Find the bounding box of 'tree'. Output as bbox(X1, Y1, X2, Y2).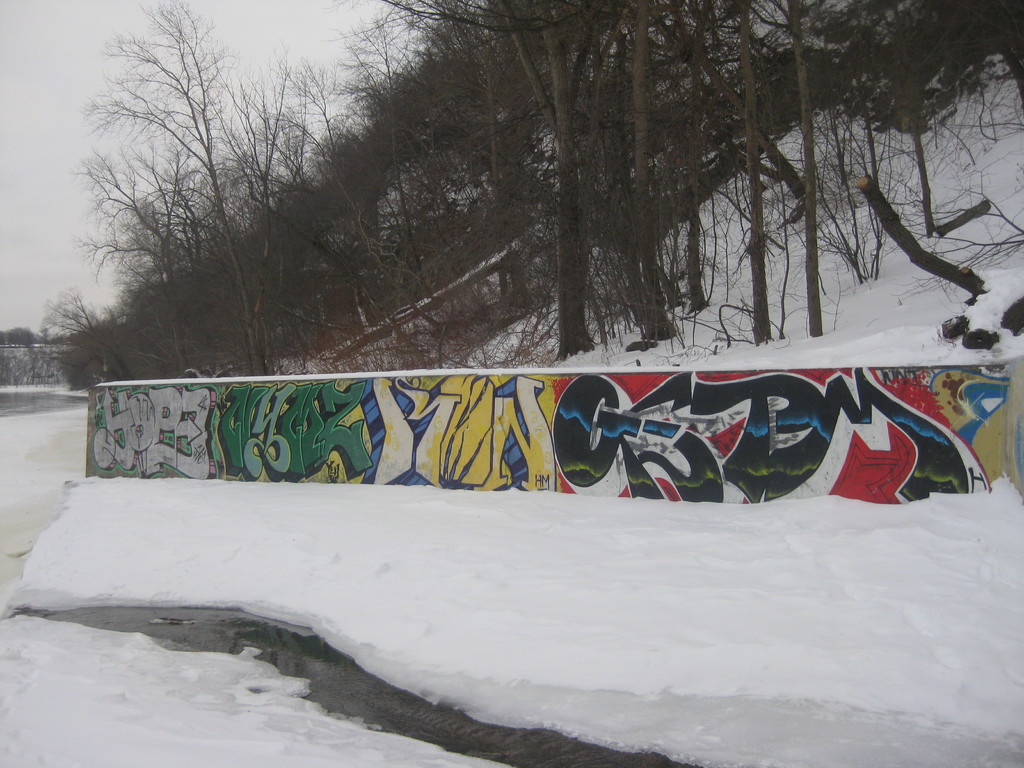
bbox(488, 0, 614, 362).
